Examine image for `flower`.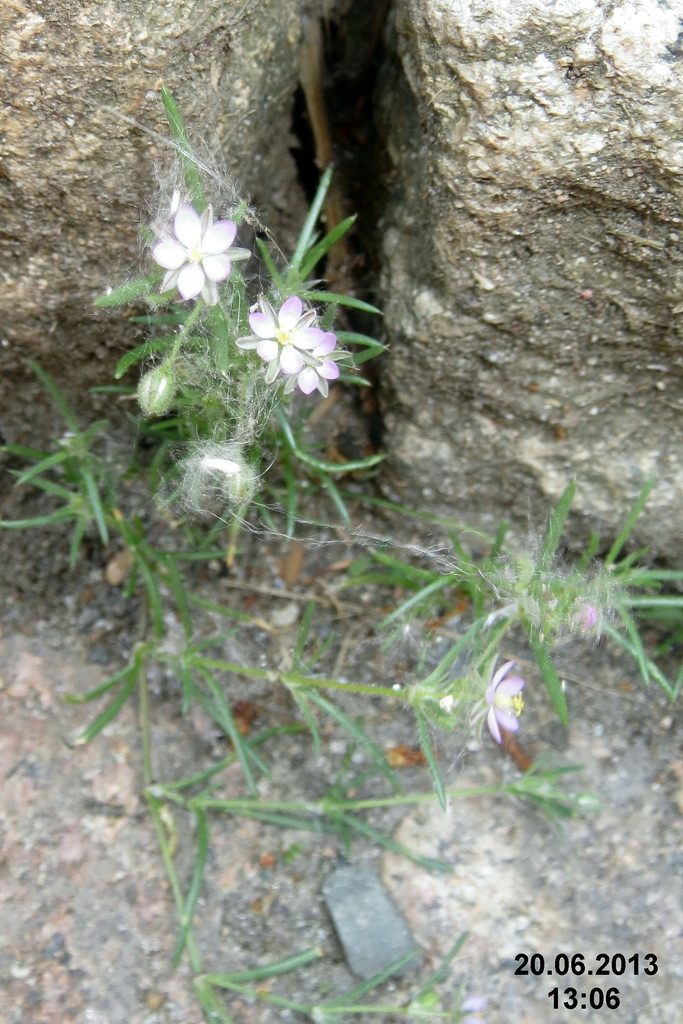
Examination result: left=145, top=176, right=249, bottom=291.
